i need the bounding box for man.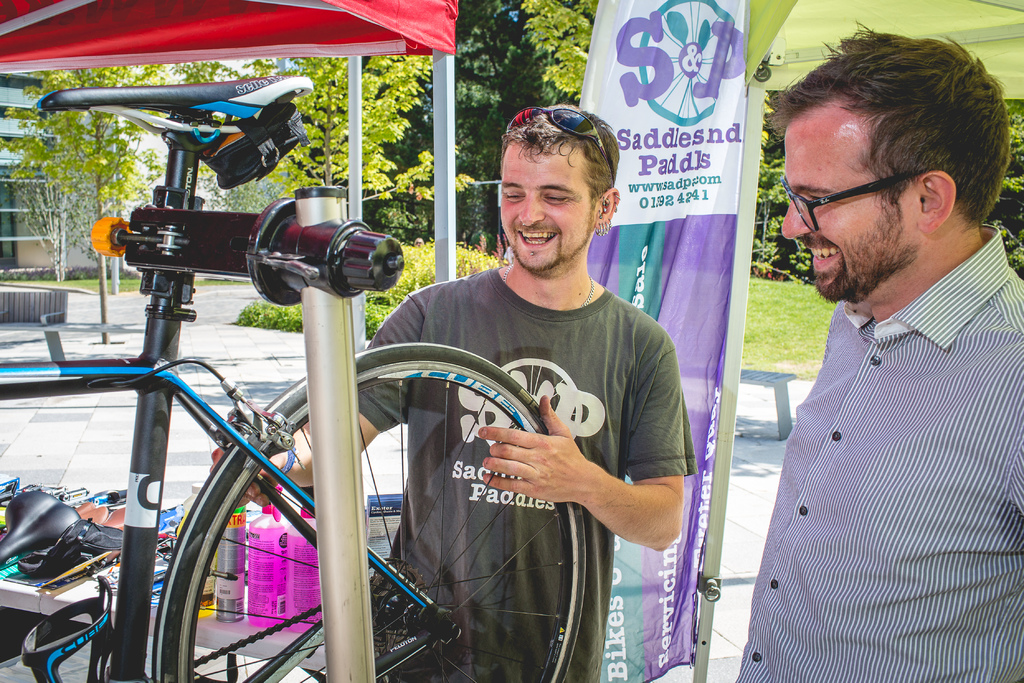
Here it is: region(202, 105, 703, 682).
